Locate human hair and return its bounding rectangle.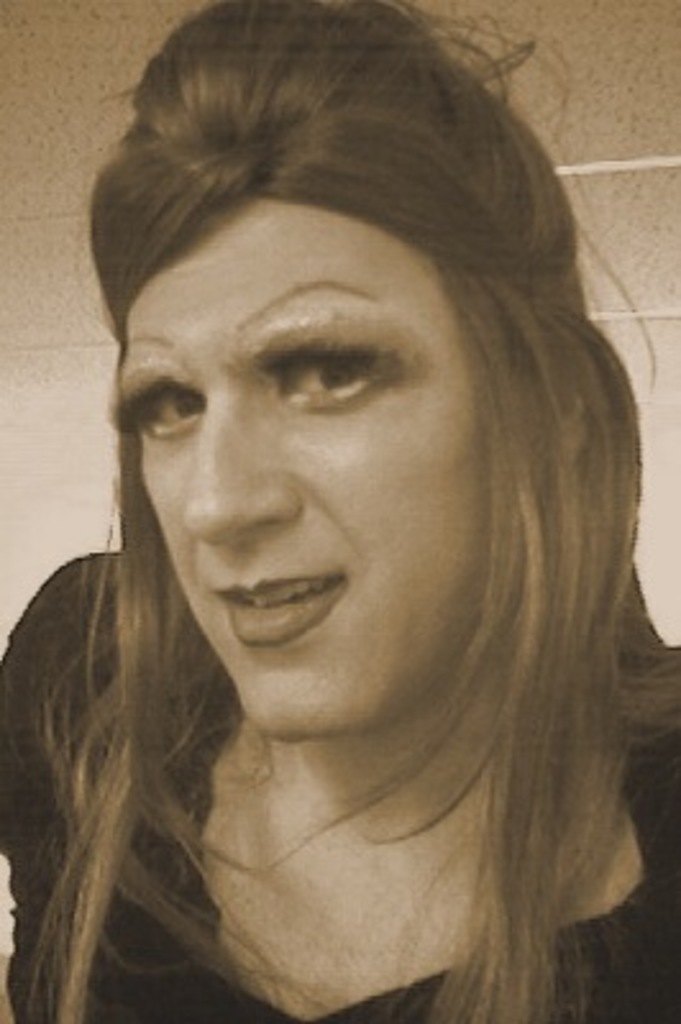
x1=8 y1=54 x2=661 y2=1011.
